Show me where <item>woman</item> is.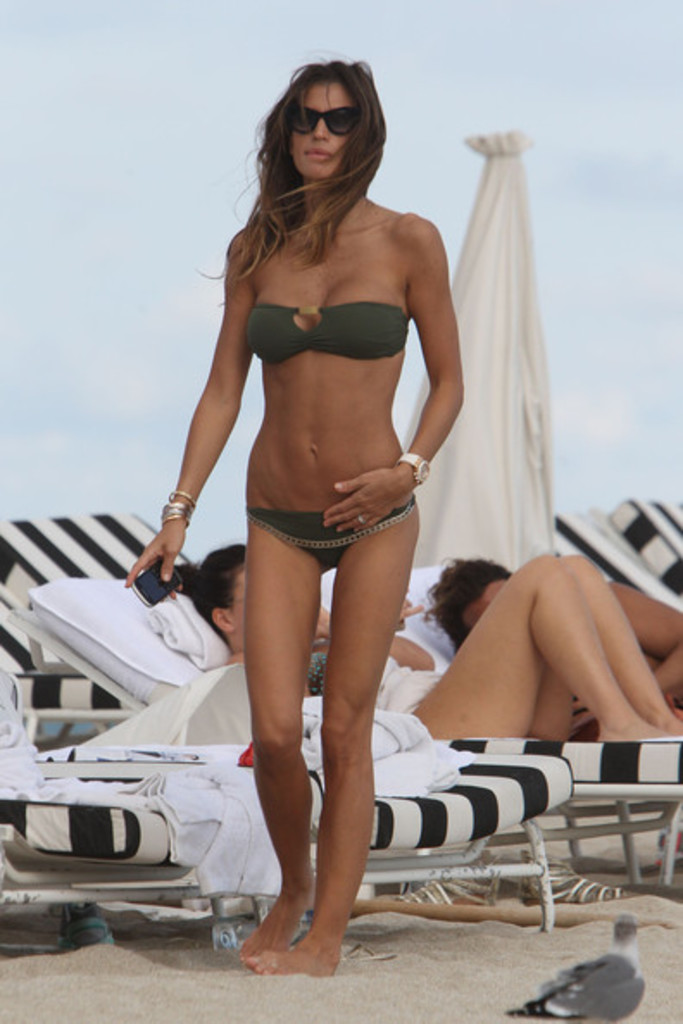
<item>woman</item> is at [166,536,681,752].
